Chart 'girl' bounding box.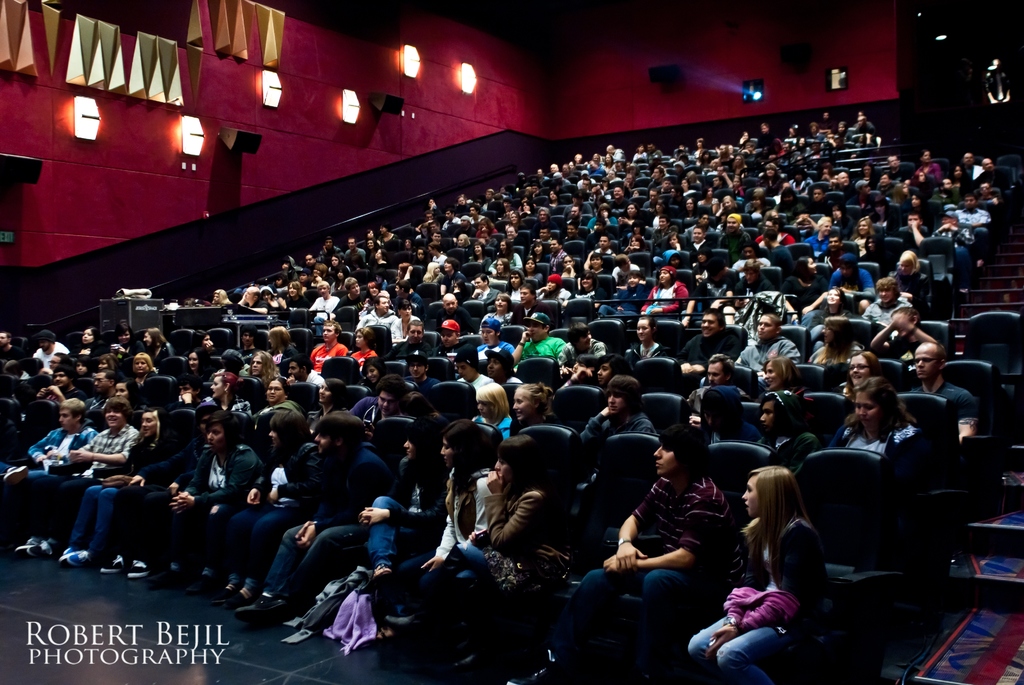
Charted: 95/354/126/379.
